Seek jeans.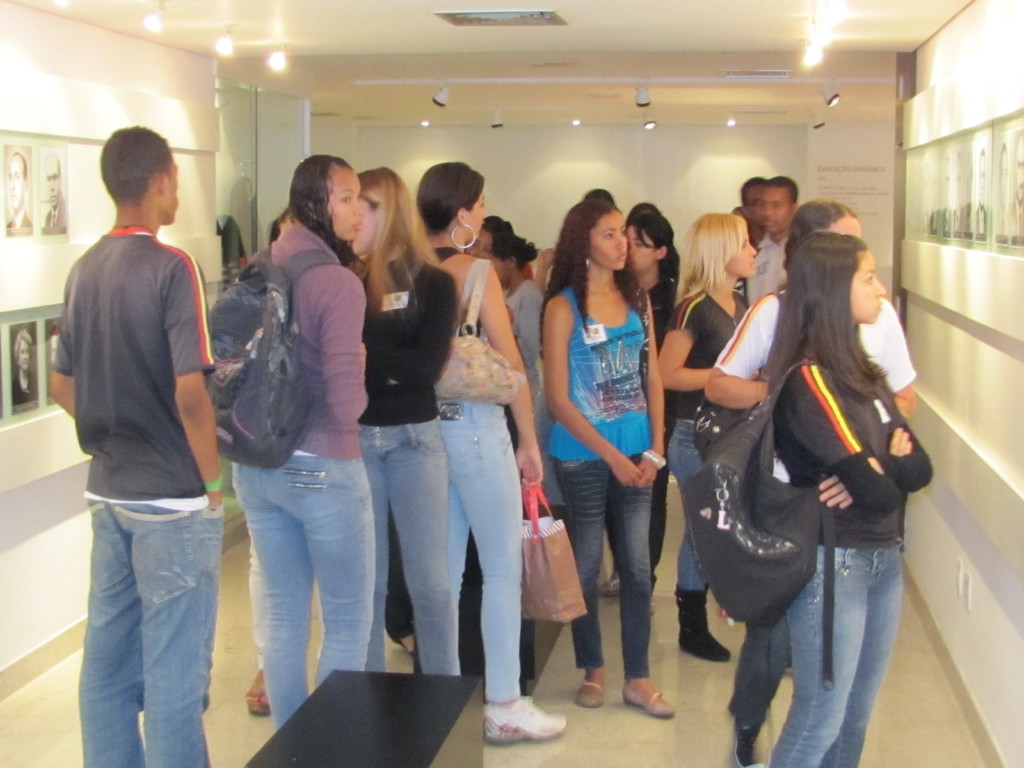
{"x1": 235, "y1": 544, "x2": 278, "y2": 676}.
